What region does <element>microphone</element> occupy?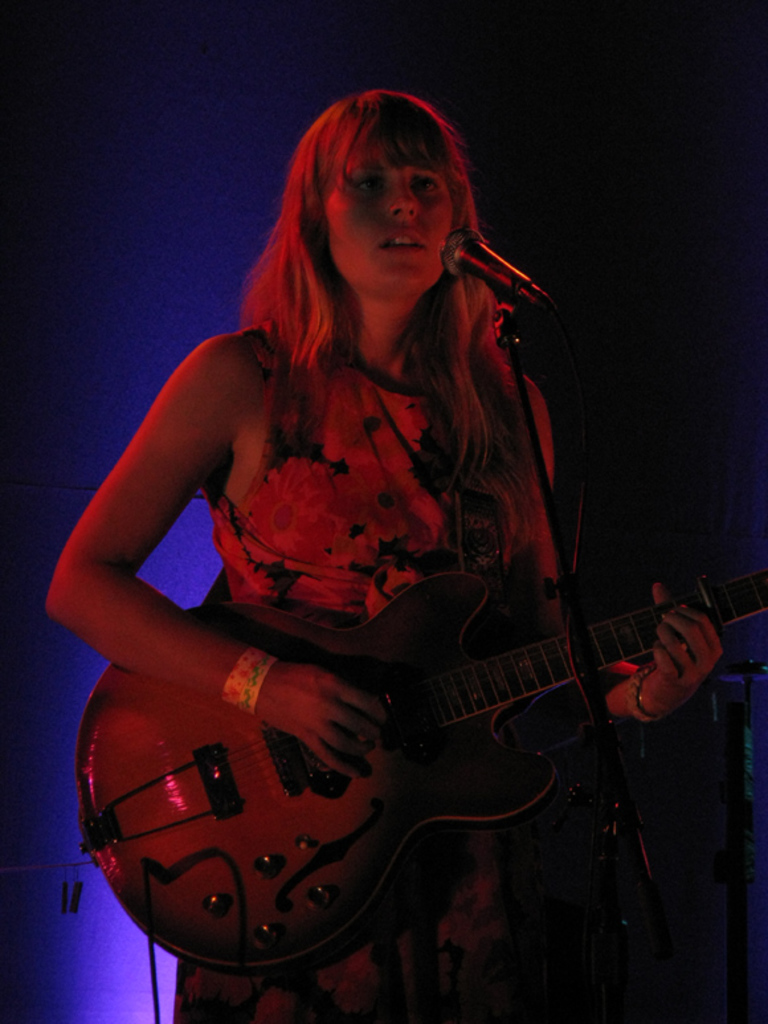
(430,215,559,325).
